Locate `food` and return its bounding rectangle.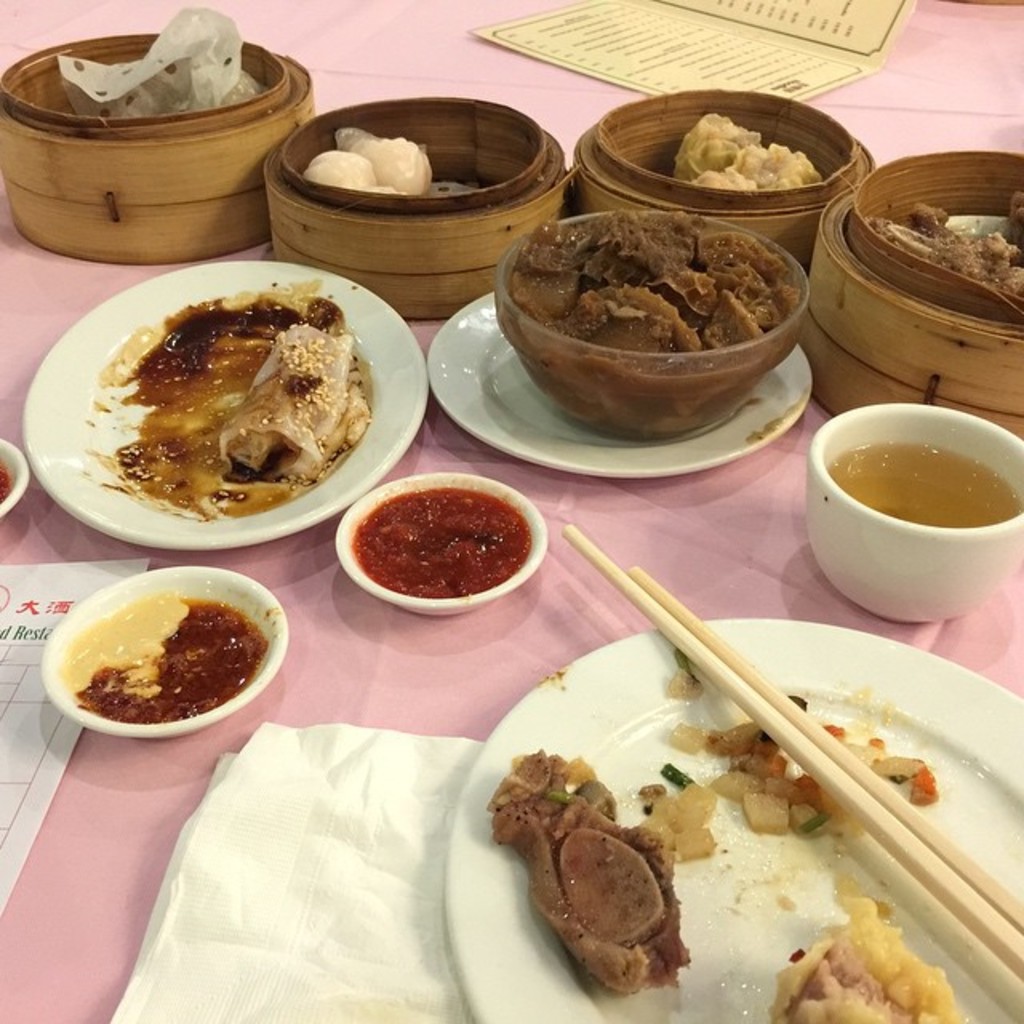
<region>662, 664, 939, 842</region>.
